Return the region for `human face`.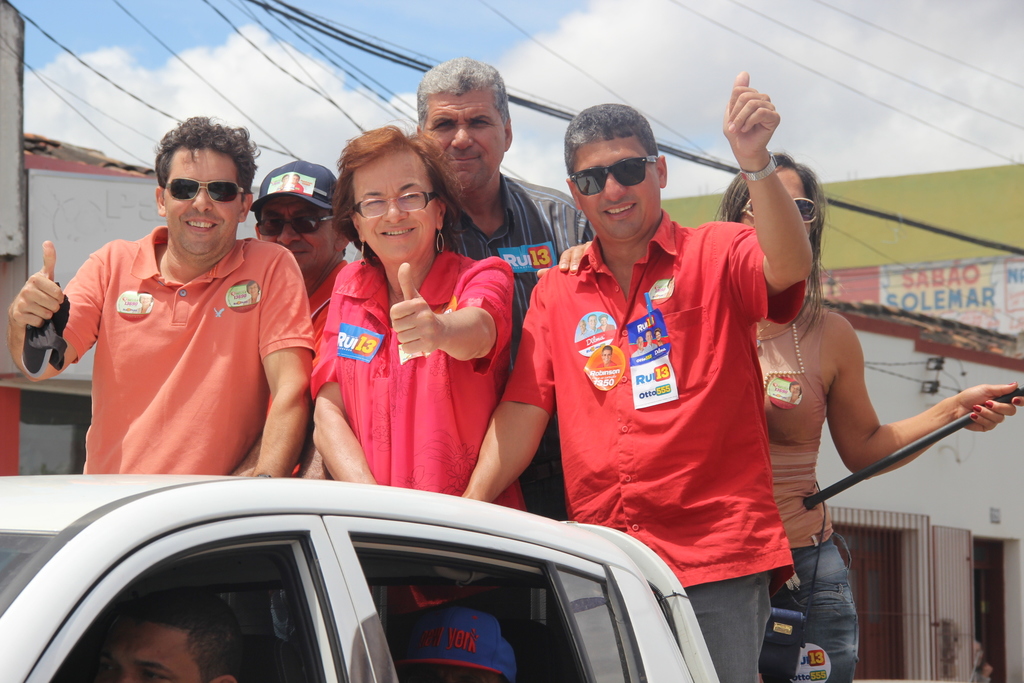
(293,175,302,185).
